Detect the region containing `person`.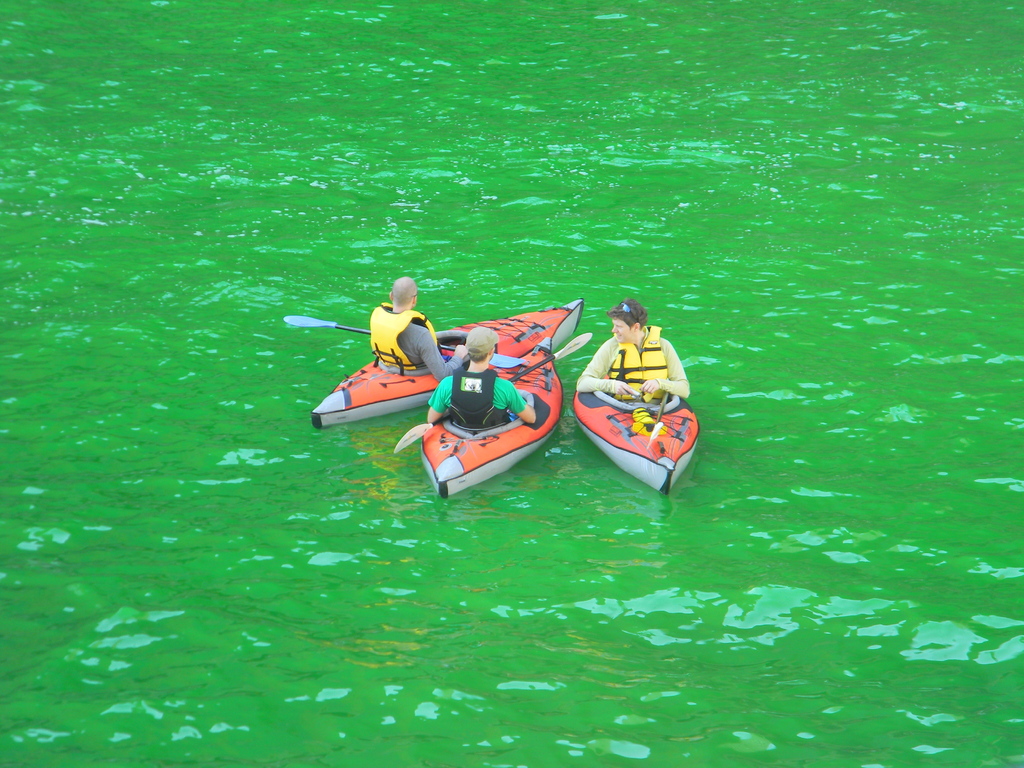
(370,280,469,379).
